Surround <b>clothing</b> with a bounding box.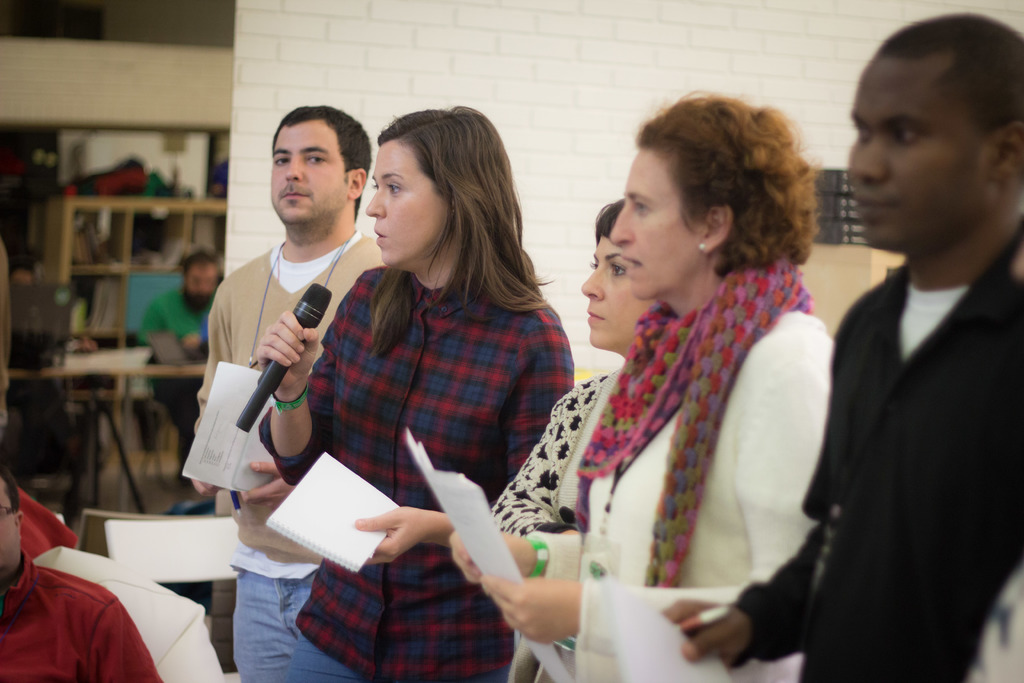
<box>728,208,1023,682</box>.
